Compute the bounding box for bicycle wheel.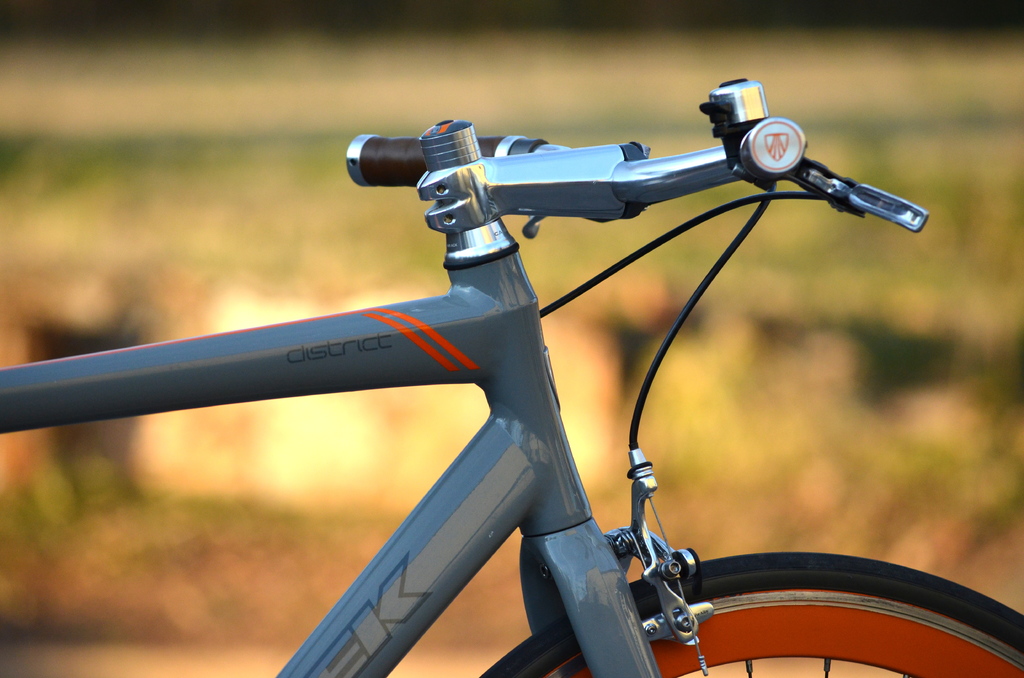
{"left": 483, "top": 555, "right": 1023, "bottom": 677}.
